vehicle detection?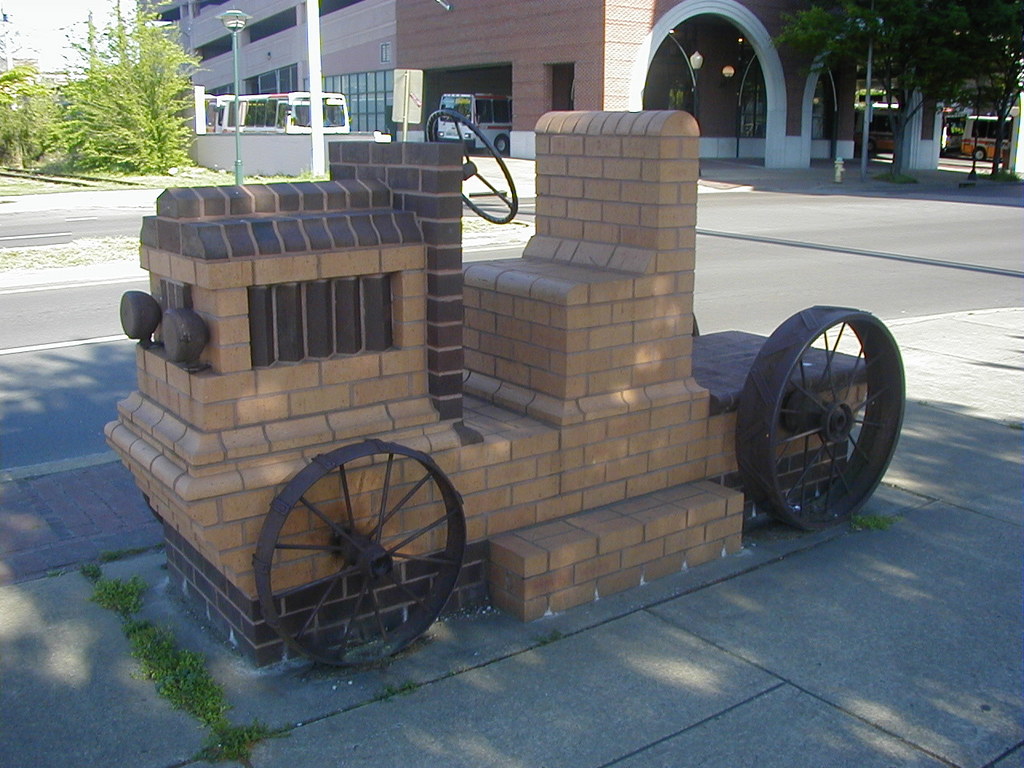
216/94/352/138
